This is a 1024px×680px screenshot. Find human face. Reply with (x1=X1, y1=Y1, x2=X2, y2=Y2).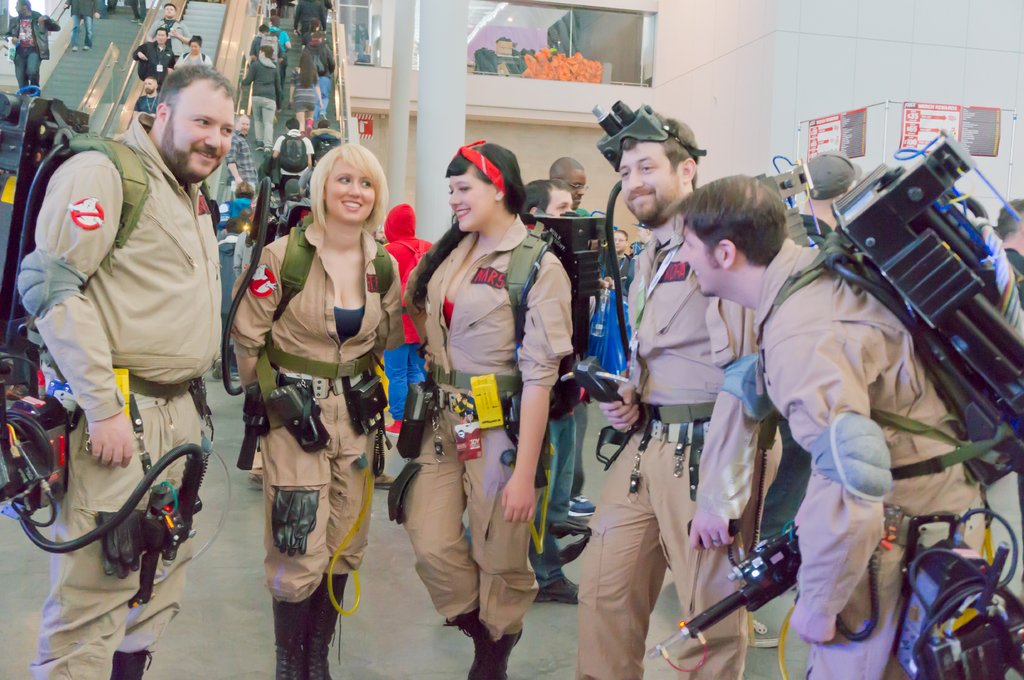
(x1=189, y1=40, x2=200, y2=55).
